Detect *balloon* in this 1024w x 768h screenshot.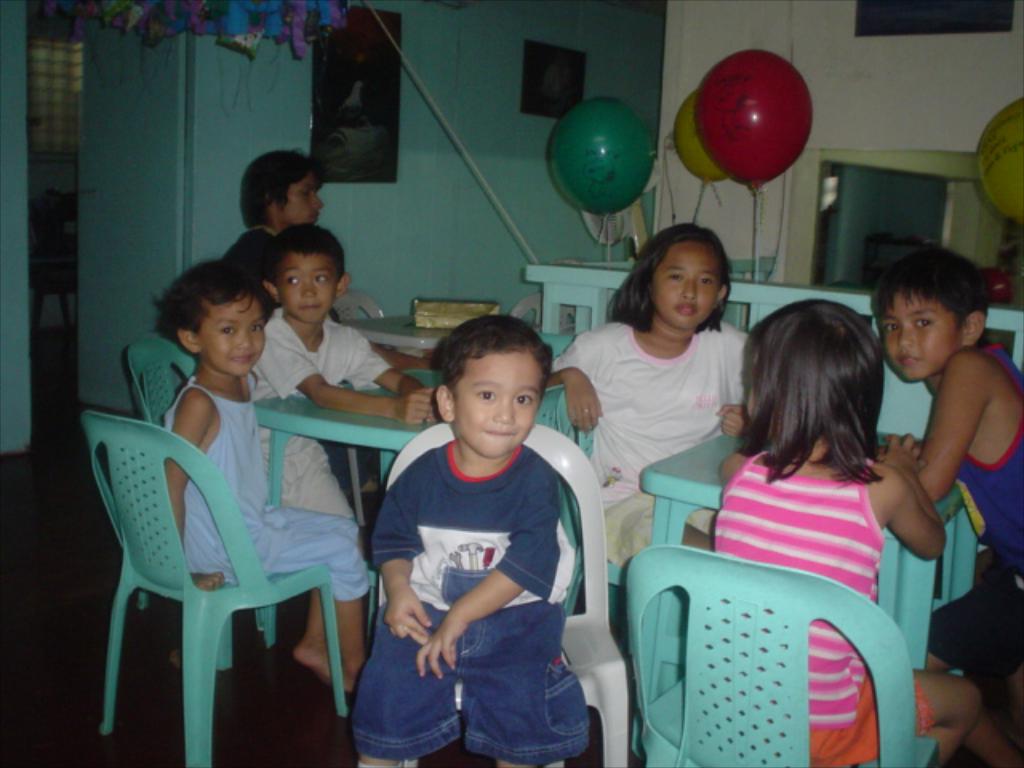
Detection: l=675, t=93, r=734, b=182.
